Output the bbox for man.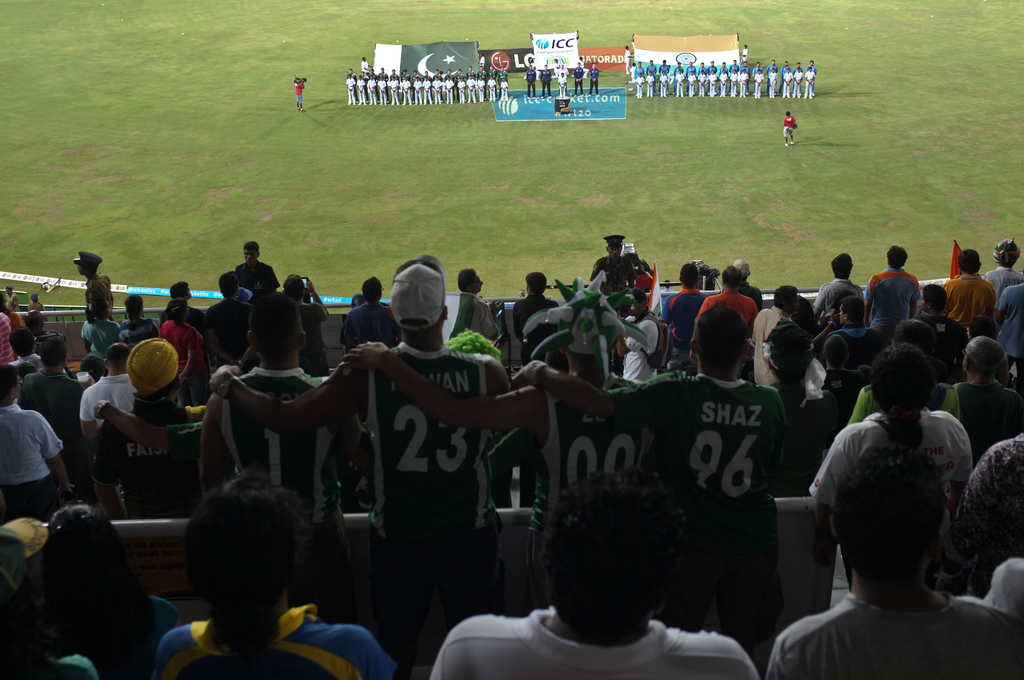
box(445, 69, 454, 99).
